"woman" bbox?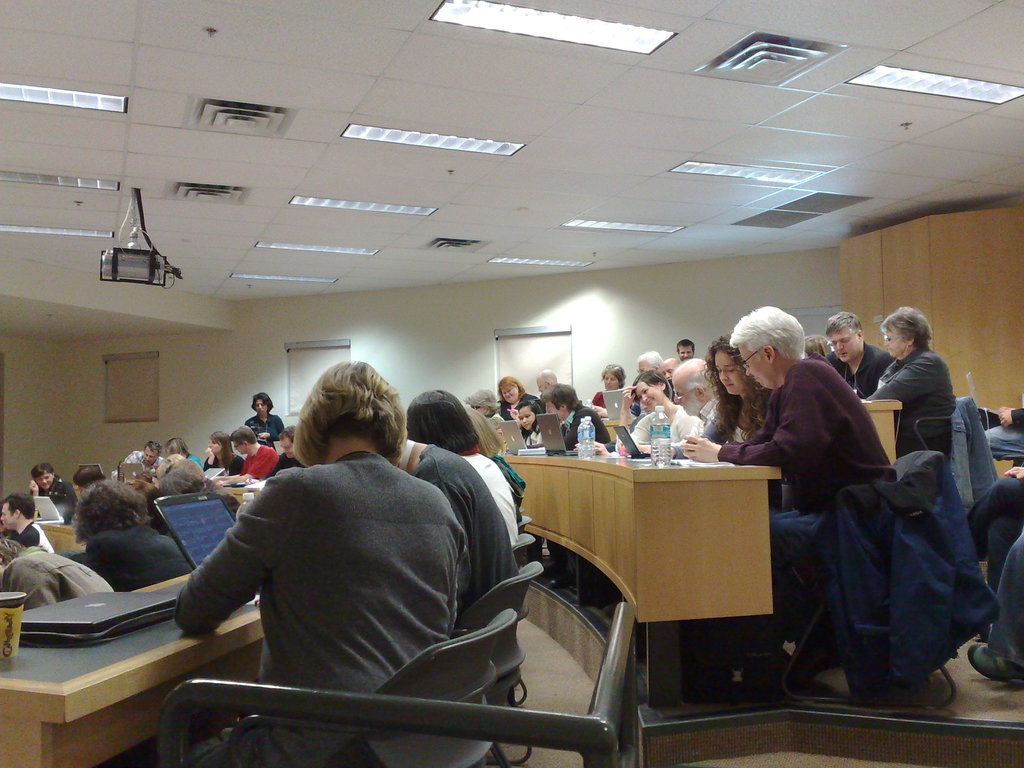
crop(588, 367, 629, 407)
